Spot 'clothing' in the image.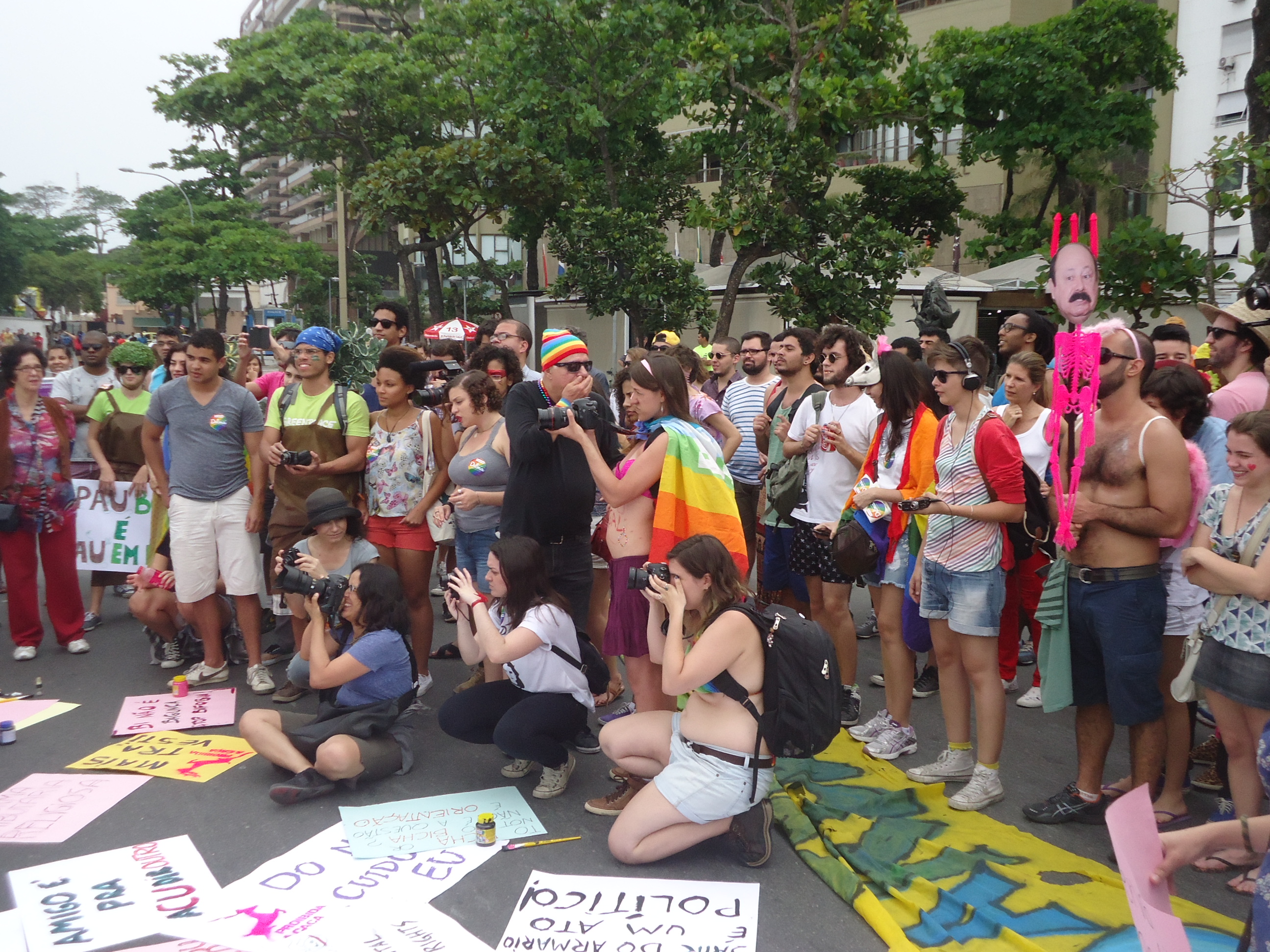
'clothing' found at [335,296,374,340].
